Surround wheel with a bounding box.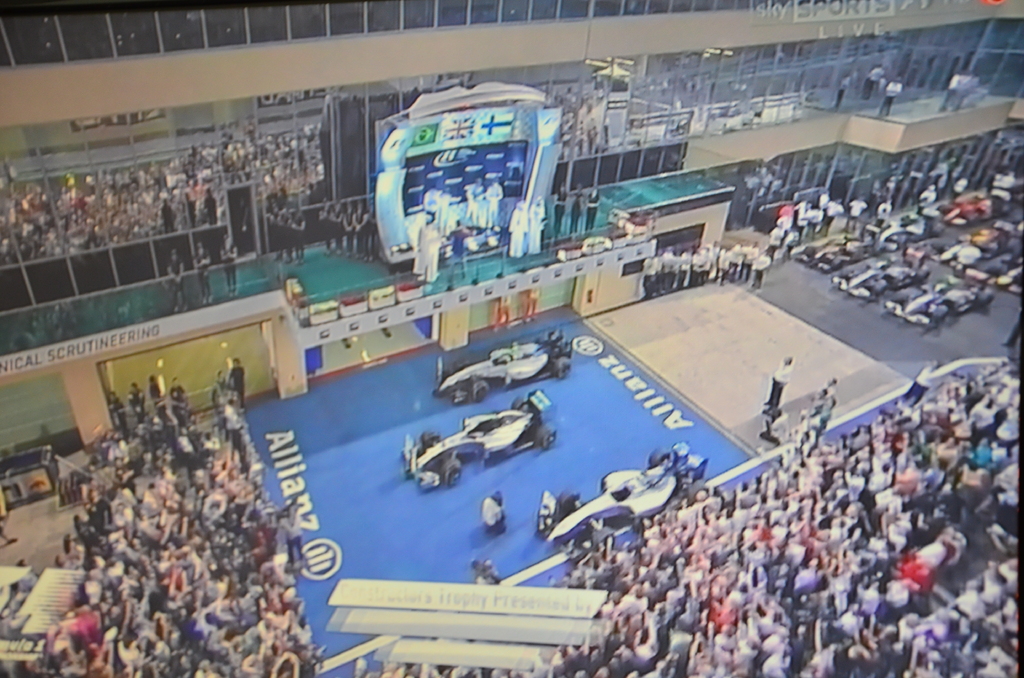
438,458,462,483.
